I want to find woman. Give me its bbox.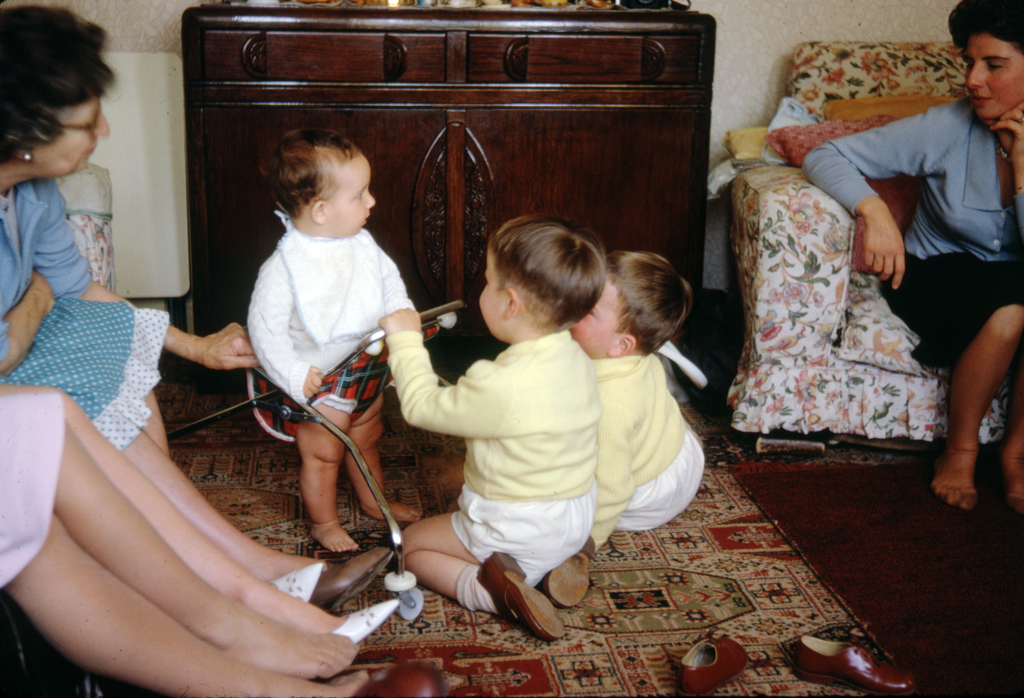
rect(0, 16, 397, 614).
